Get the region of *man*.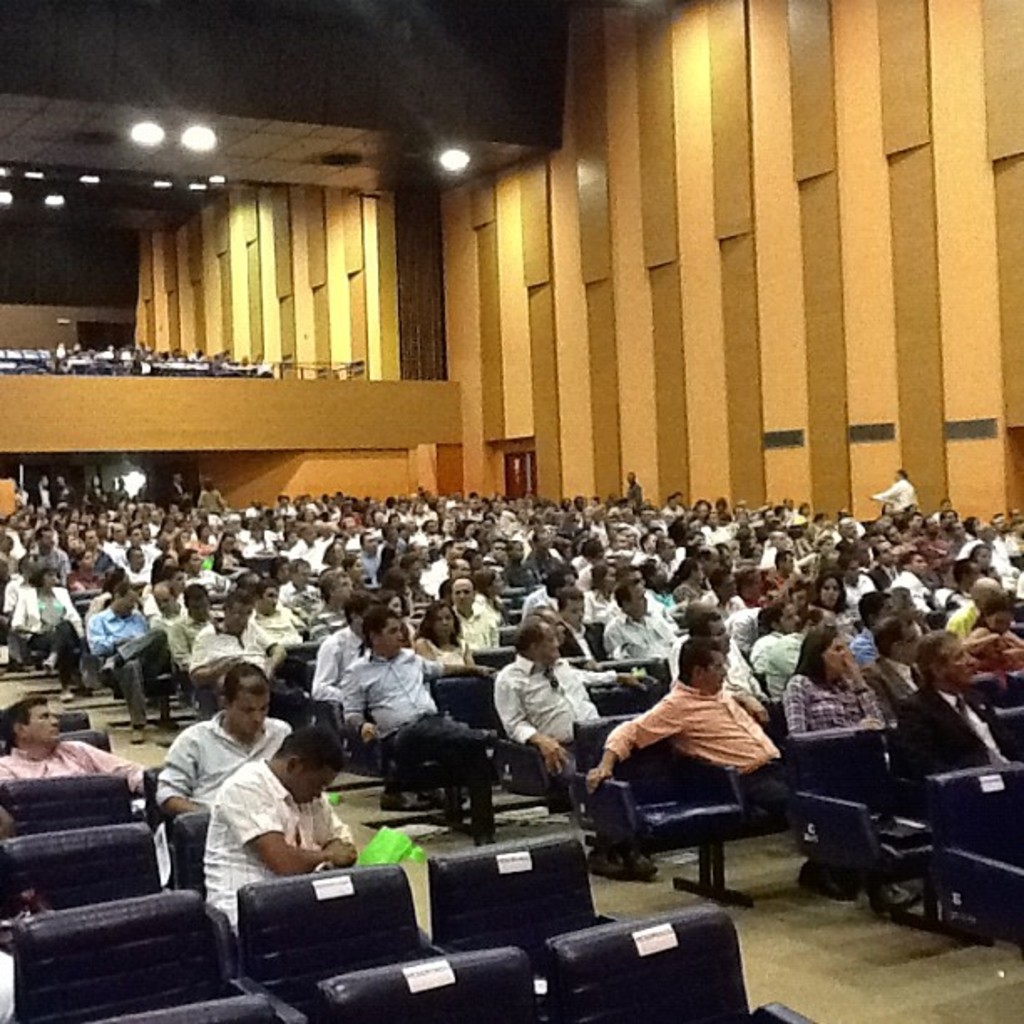
<bbox>897, 648, 1022, 822</bbox>.
